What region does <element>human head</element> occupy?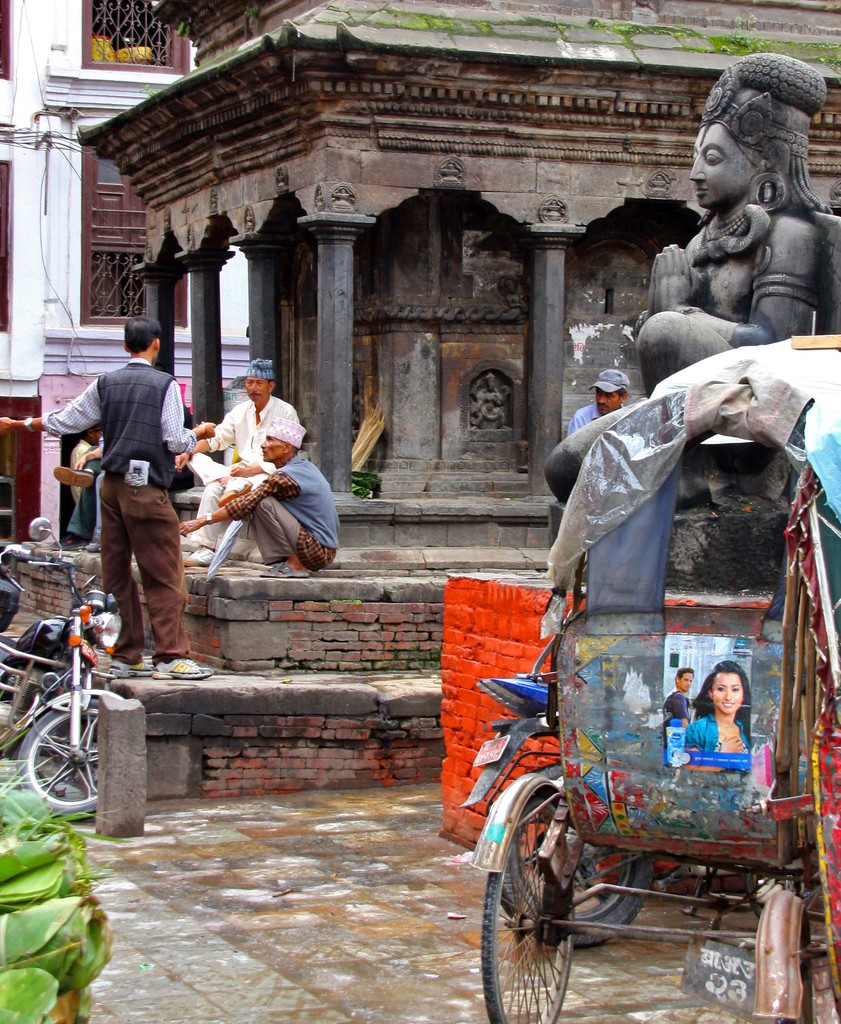
{"x1": 690, "y1": 662, "x2": 749, "y2": 717}.
